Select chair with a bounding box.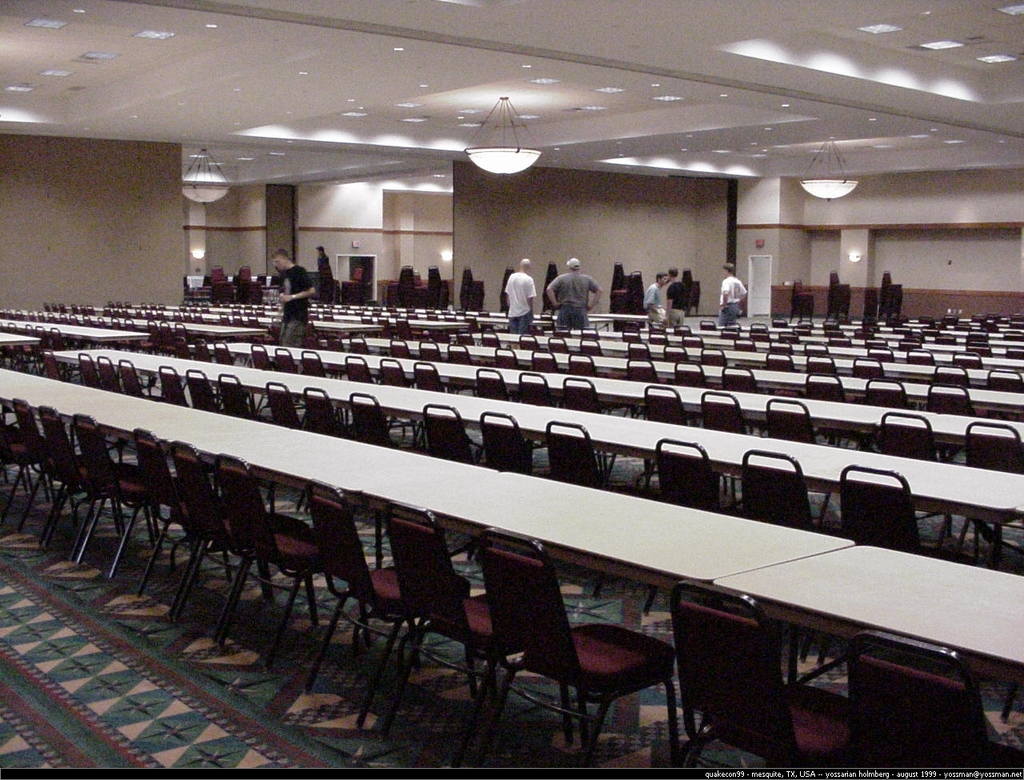
[x1=964, y1=328, x2=990, y2=340].
